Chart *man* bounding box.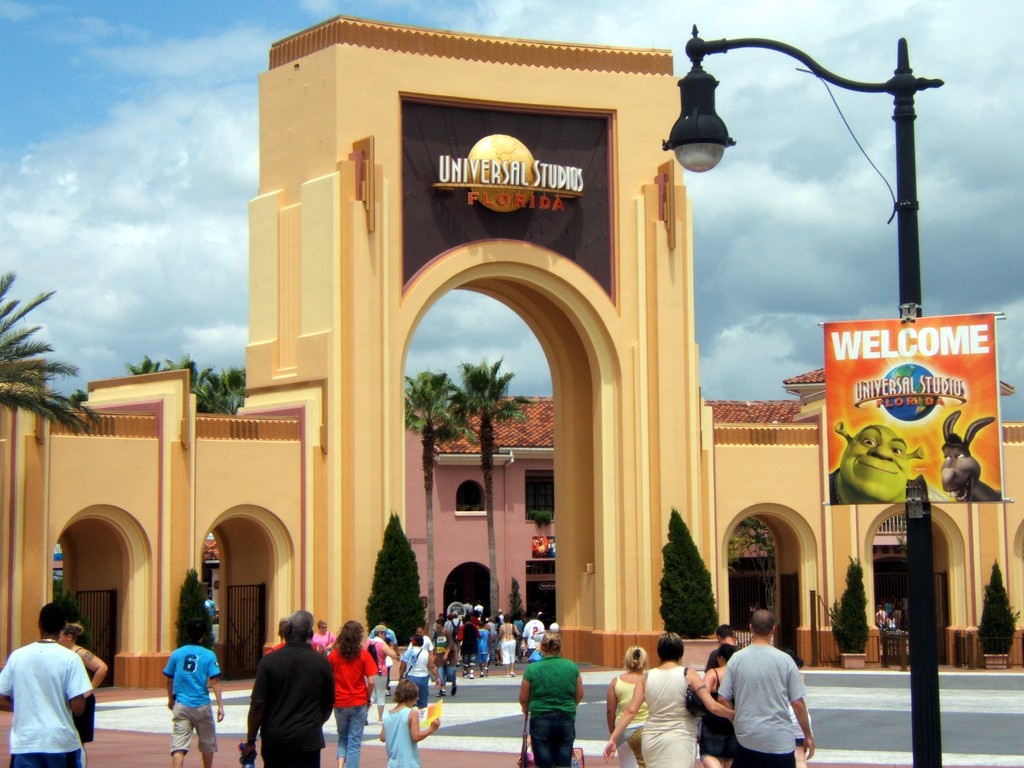
Charted: crop(0, 602, 92, 767).
